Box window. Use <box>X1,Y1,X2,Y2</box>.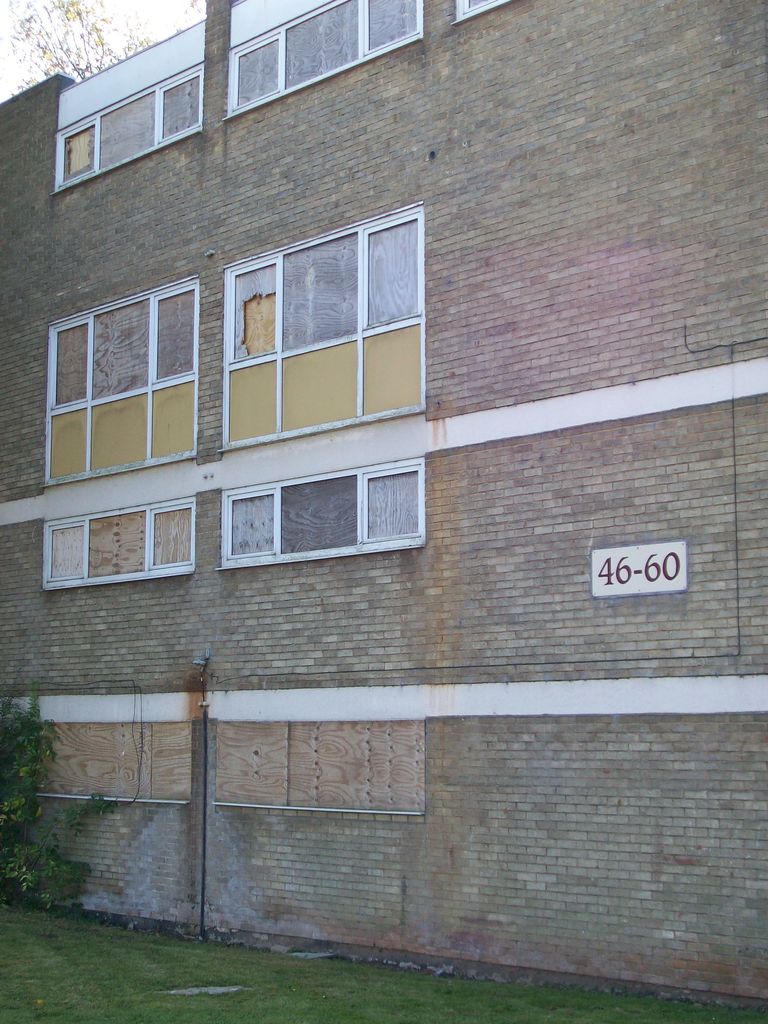
<box>40,274,202,484</box>.
